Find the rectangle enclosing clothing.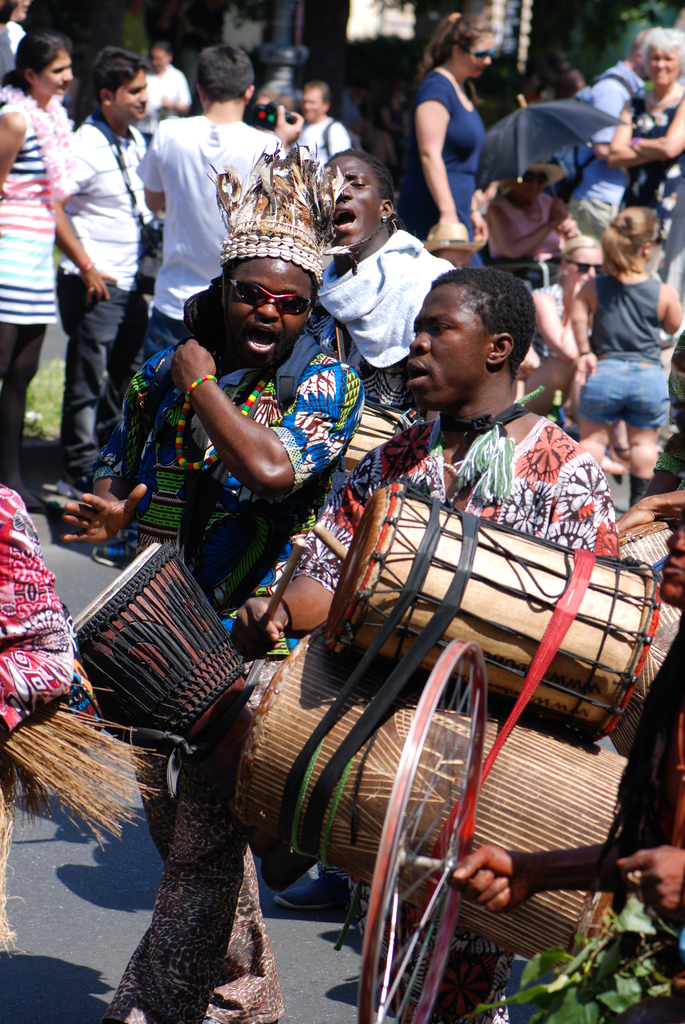
bbox=[19, 109, 169, 461].
